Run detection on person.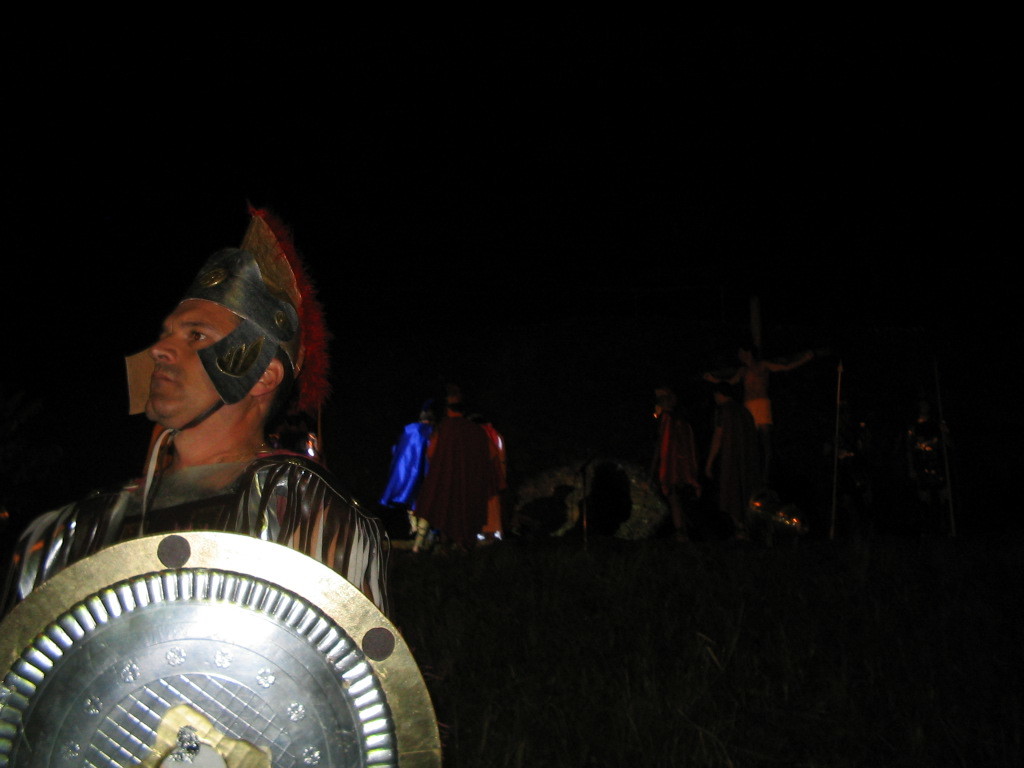
Result: (15, 205, 388, 602).
